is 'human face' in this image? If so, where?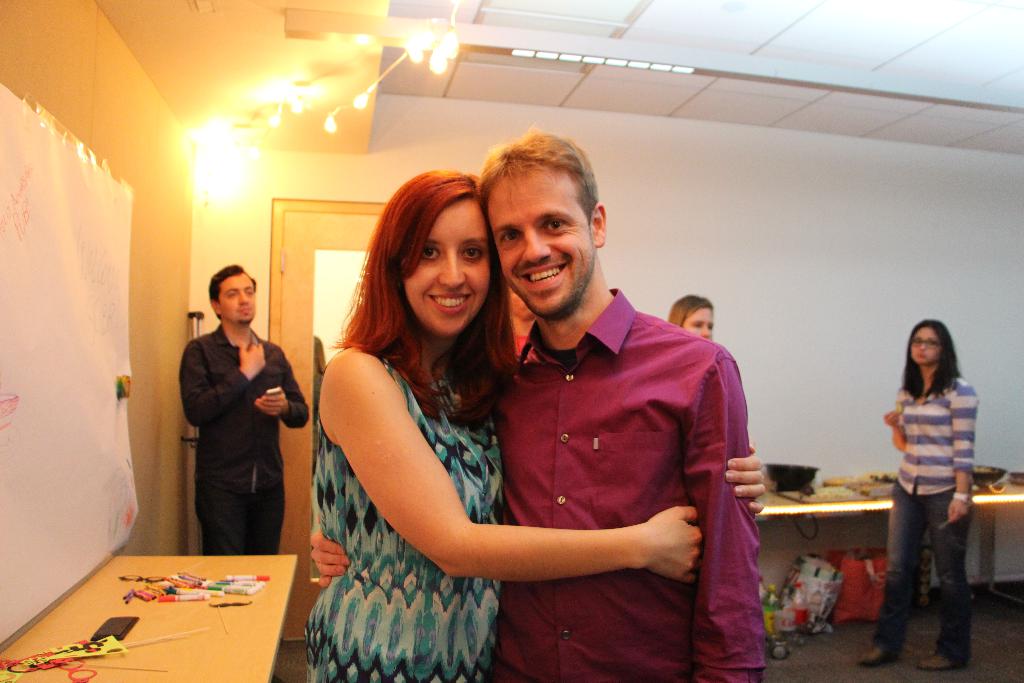
Yes, at (218,272,257,325).
